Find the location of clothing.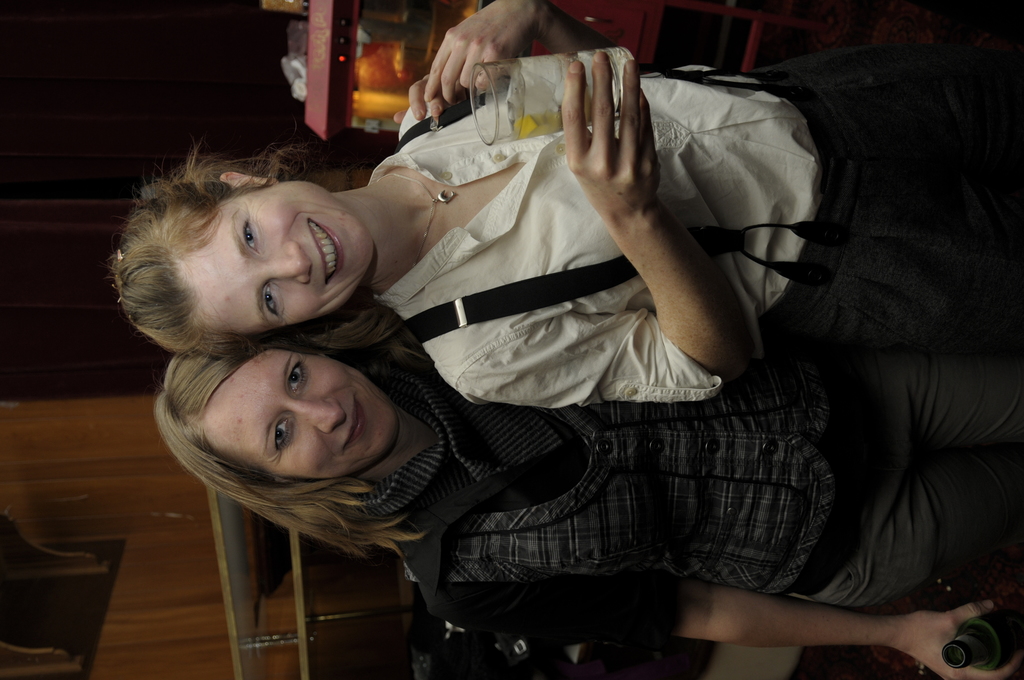
Location: crop(340, 359, 1023, 650).
